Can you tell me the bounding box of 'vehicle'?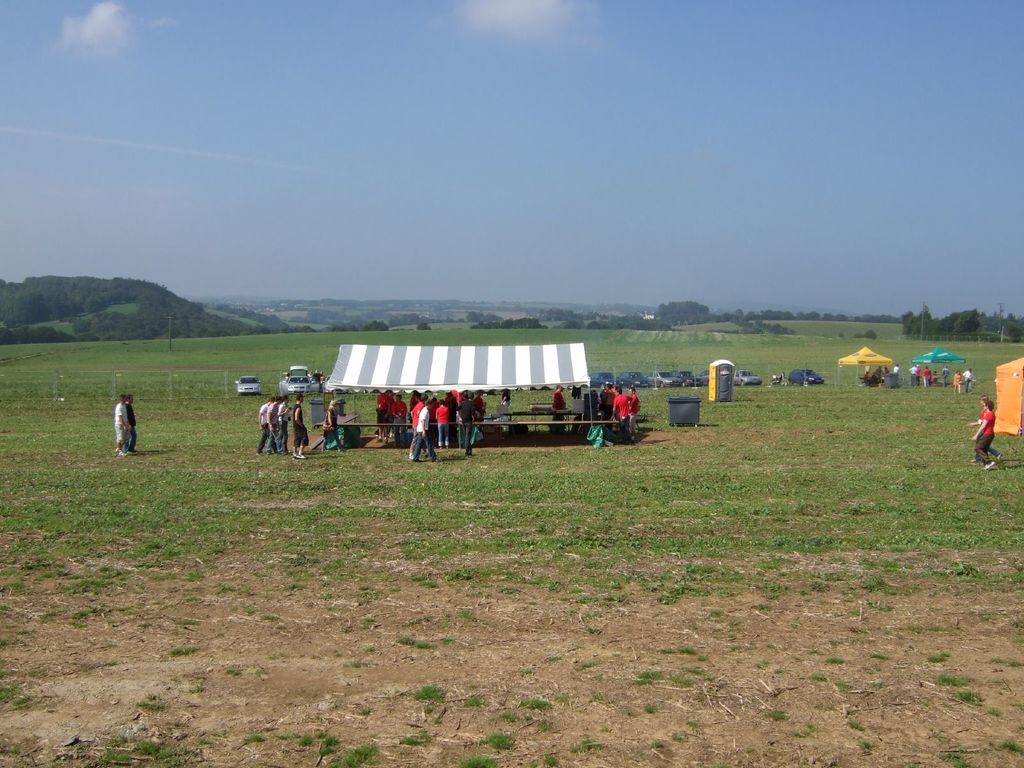
[left=279, top=364, right=326, bottom=397].
